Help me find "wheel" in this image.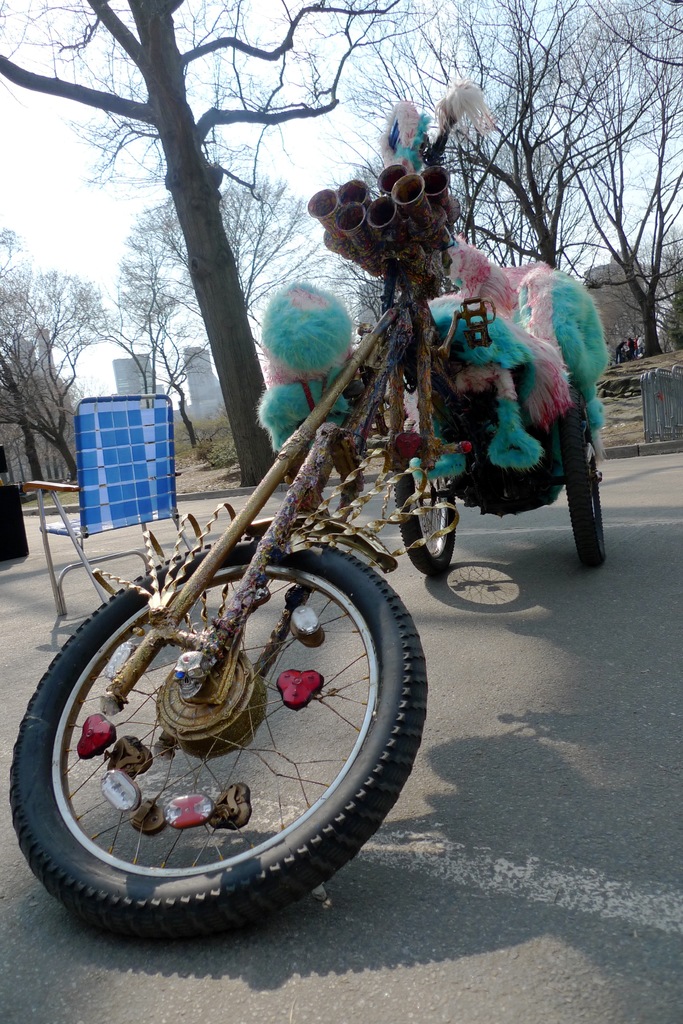
Found it: <region>392, 414, 454, 575</region>.
